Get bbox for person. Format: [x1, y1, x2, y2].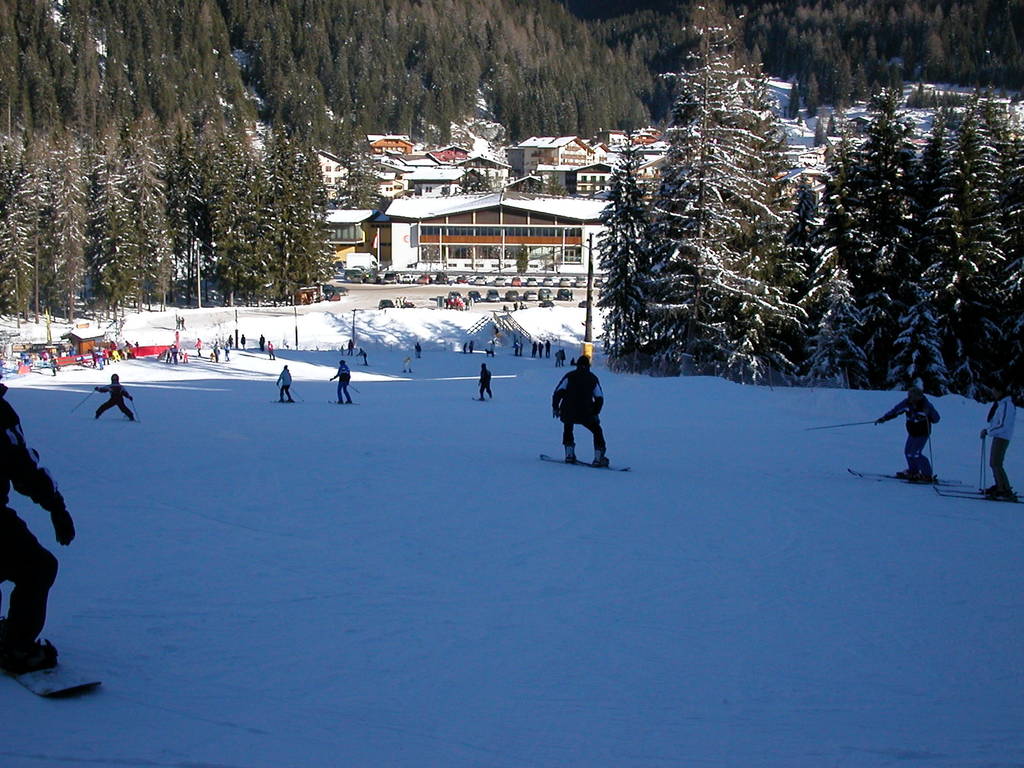
[257, 334, 265, 350].
